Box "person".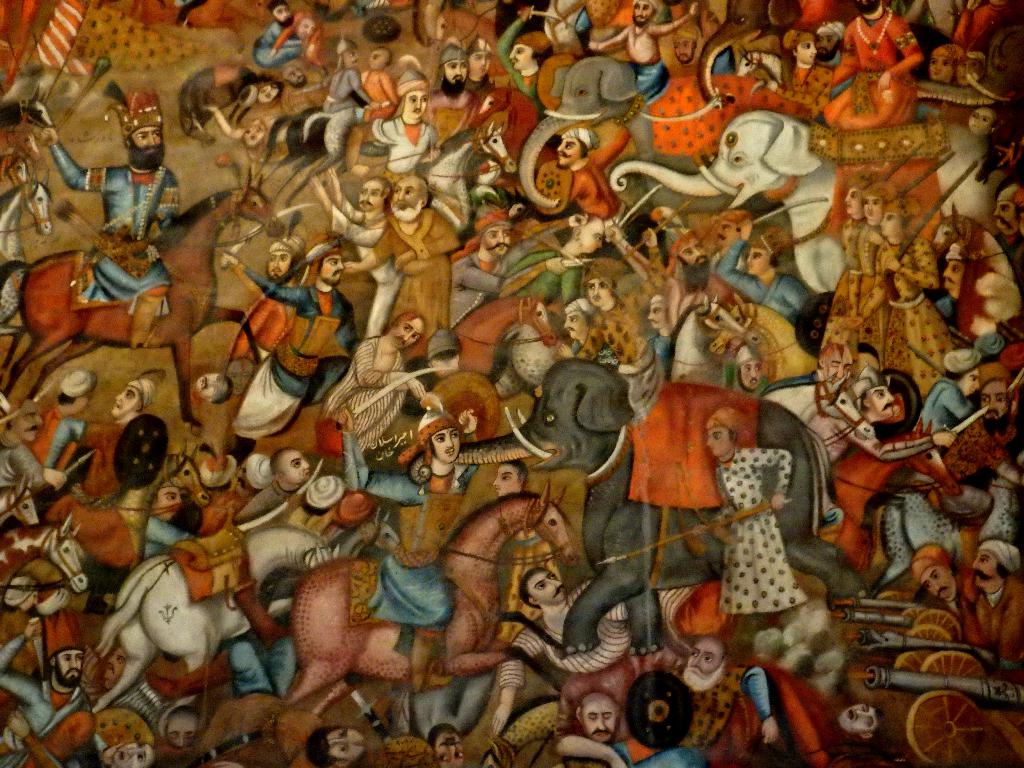
374:663:497:764.
